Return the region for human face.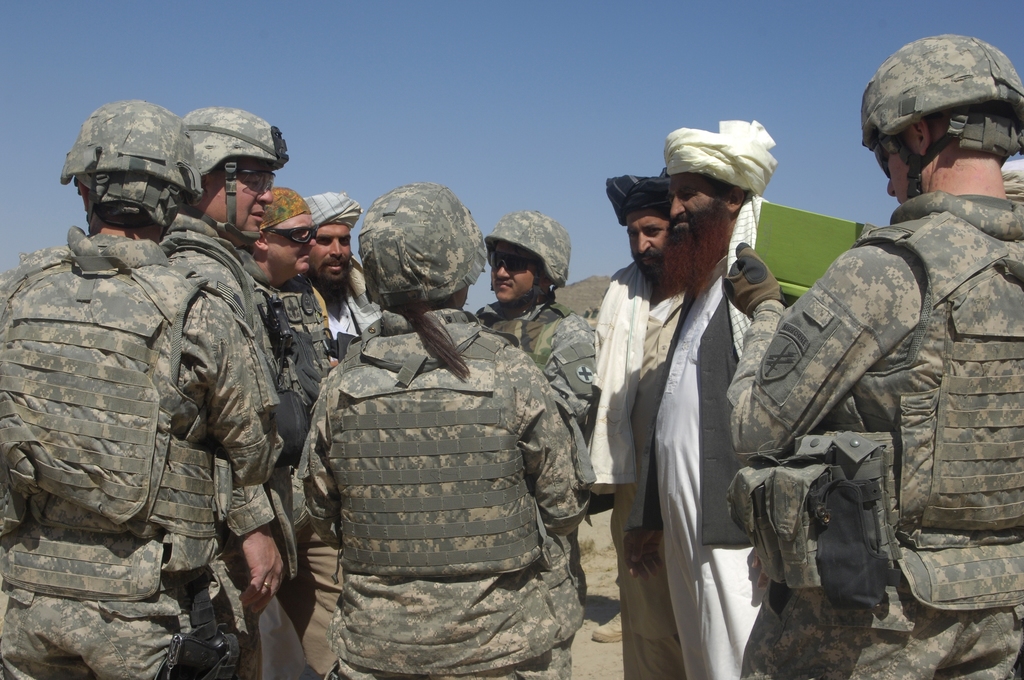
bbox(267, 214, 316, 277).
